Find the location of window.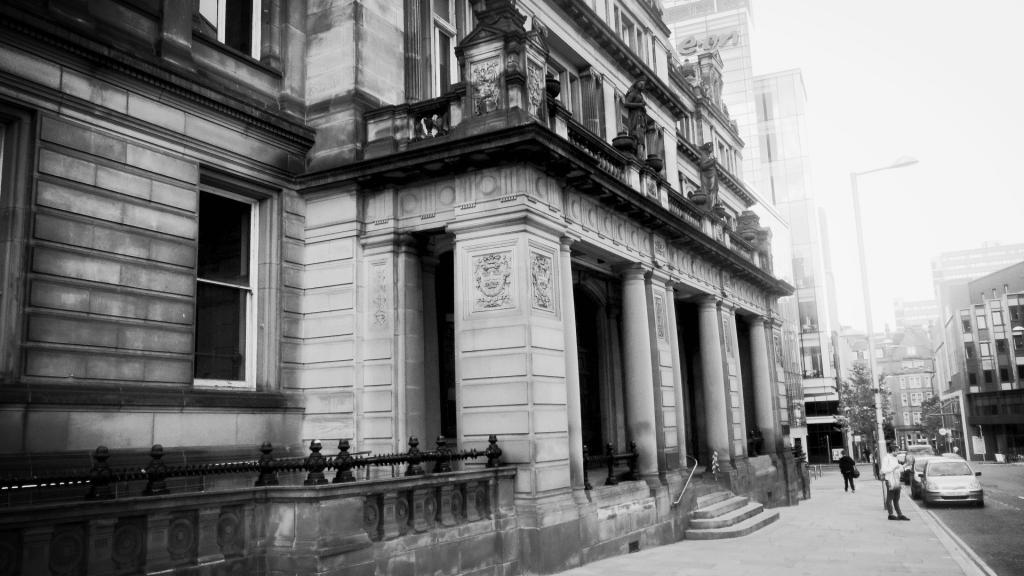
Location: [left=968, top=374, right=982, bottom=394].
